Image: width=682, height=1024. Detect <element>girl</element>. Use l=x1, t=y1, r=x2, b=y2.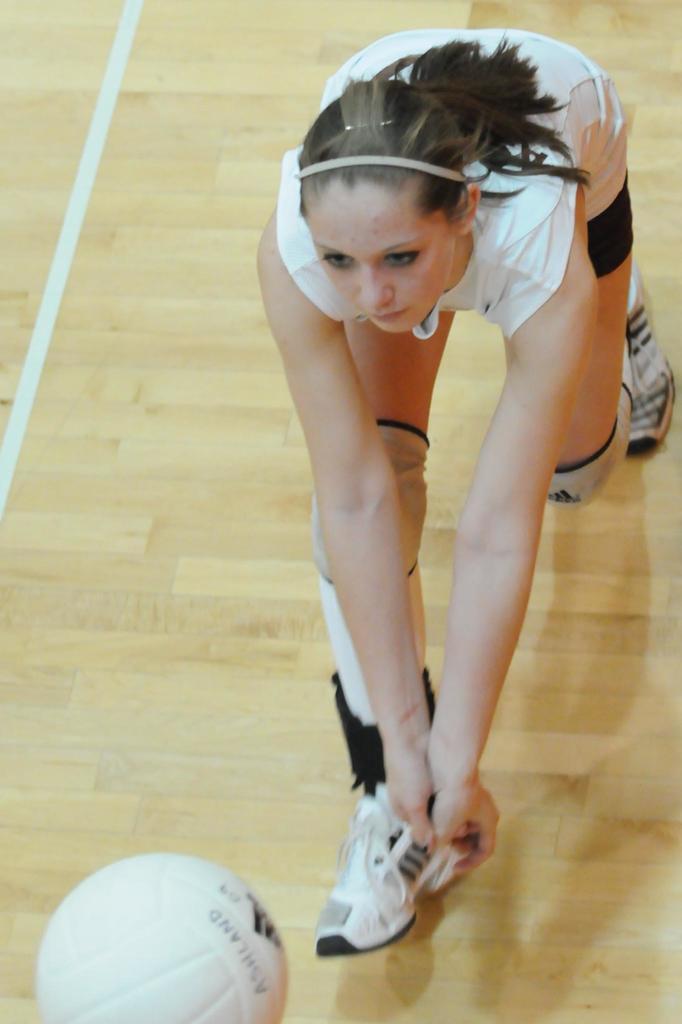
l=255, t=25, r=674, b=956.
